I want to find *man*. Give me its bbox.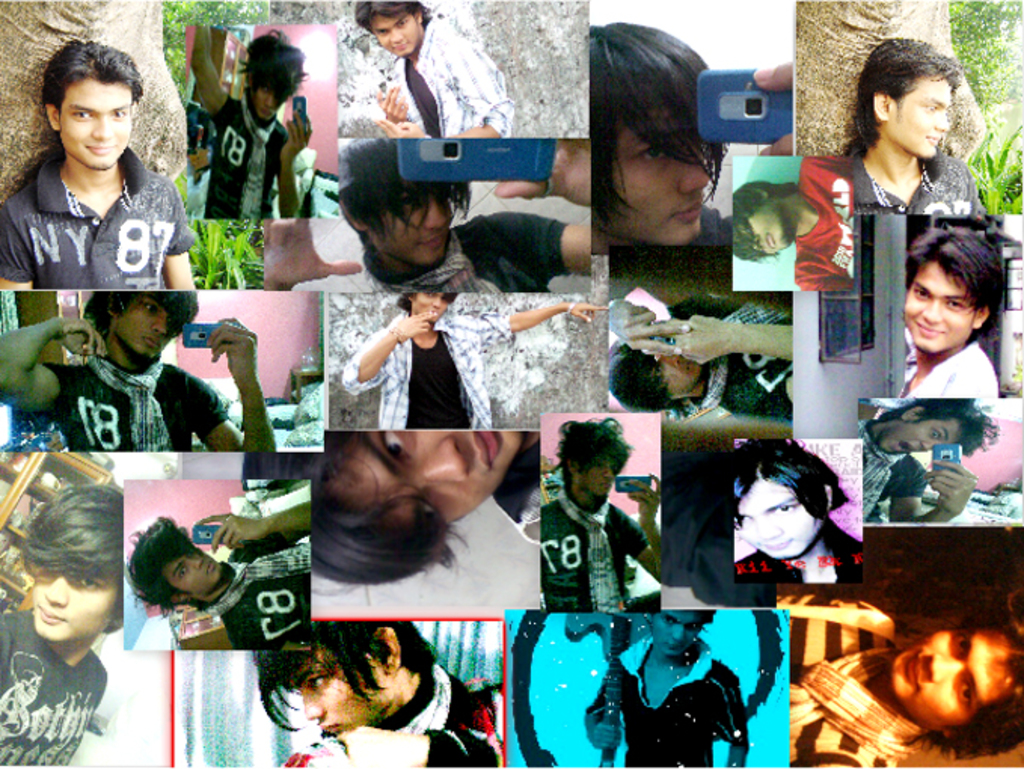
detection(0, 481, 125, 767).
